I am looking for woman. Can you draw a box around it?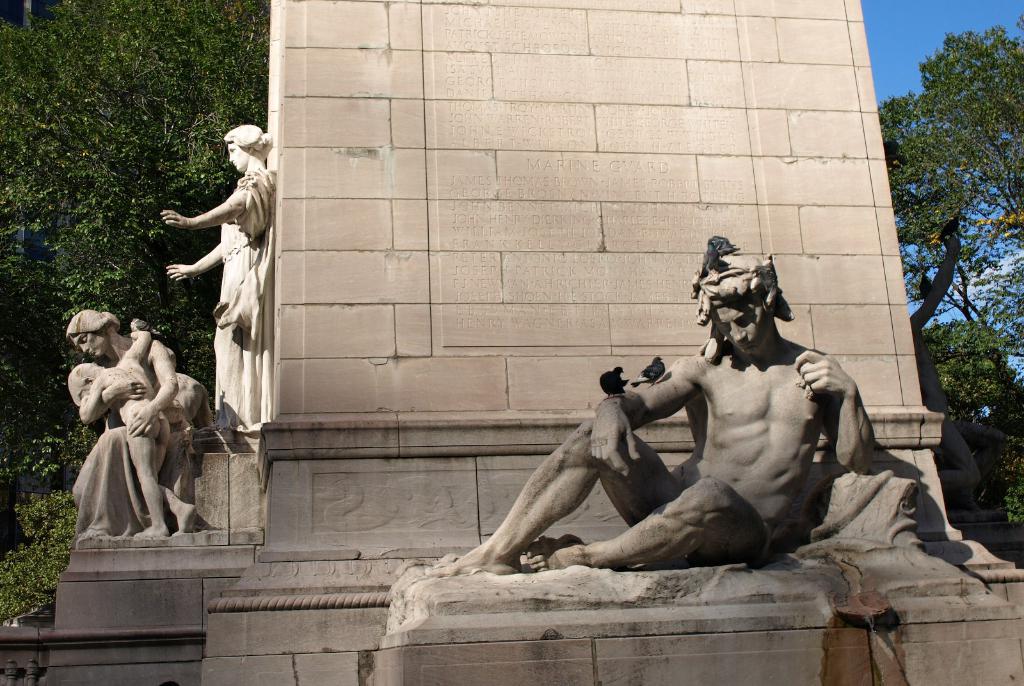
Sure, the bounding box is locate(158, 125, 274, 433).
